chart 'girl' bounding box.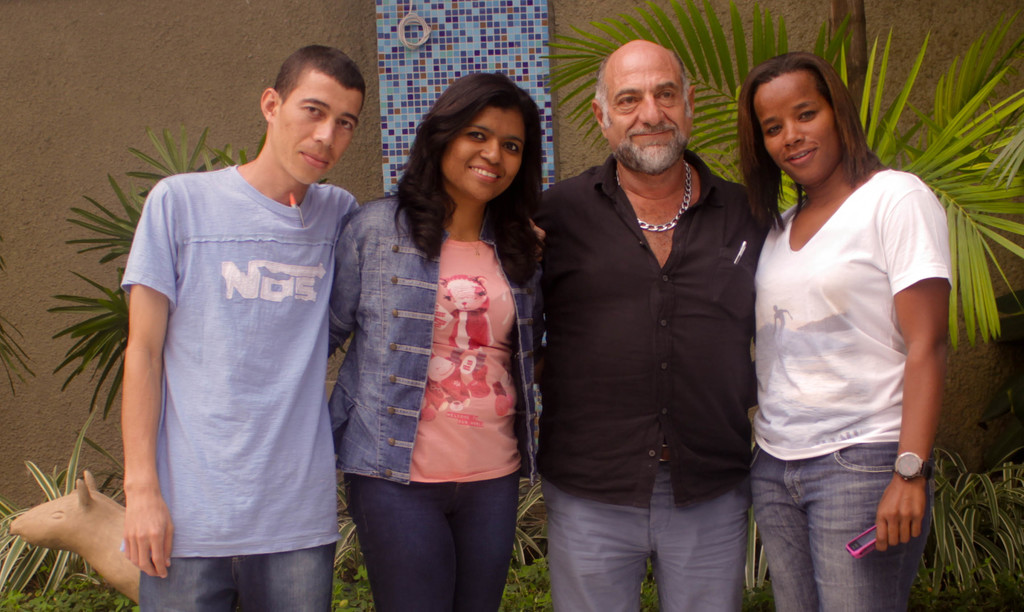
Charted: crop(737, 49, 954, 611).
